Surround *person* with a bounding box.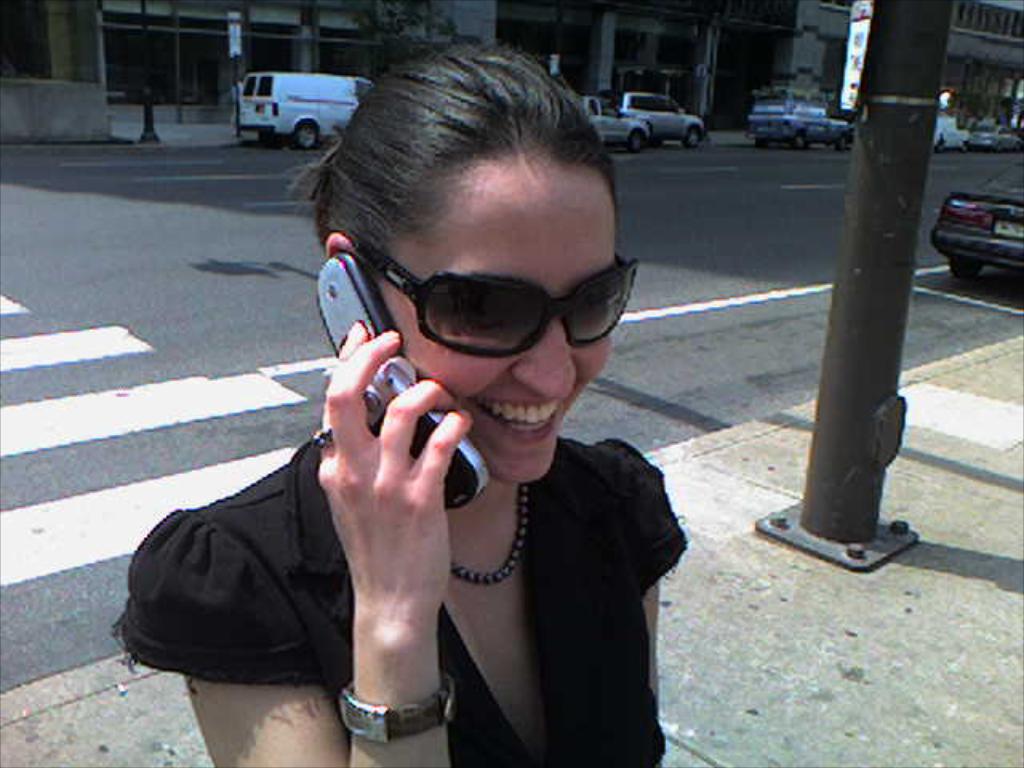
locate(158, 75, 696, 760).
